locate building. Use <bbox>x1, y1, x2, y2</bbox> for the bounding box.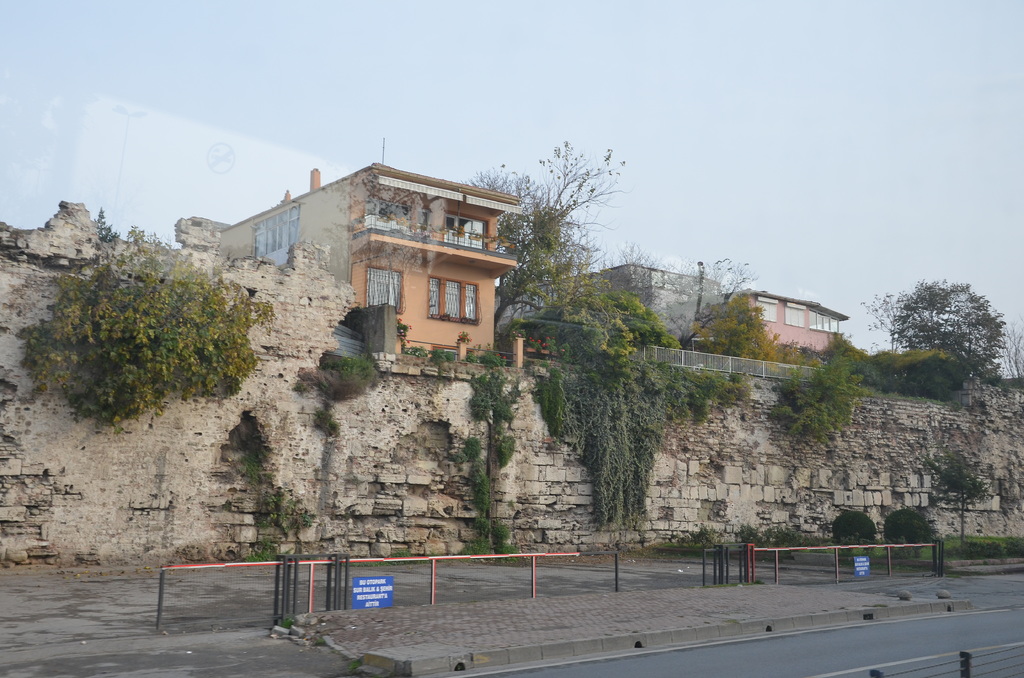
<bbox>214, 160, 526, 351</bbox>.
